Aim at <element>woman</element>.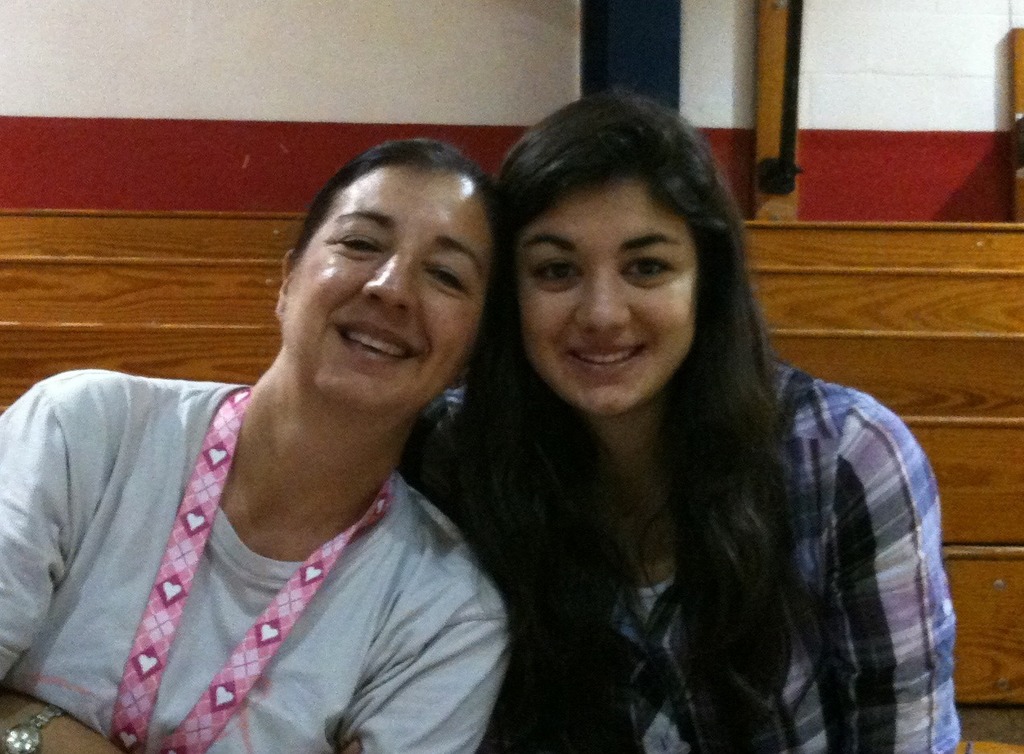
Aimed at [x1=0, y1=133, x2=513, y2=753].
